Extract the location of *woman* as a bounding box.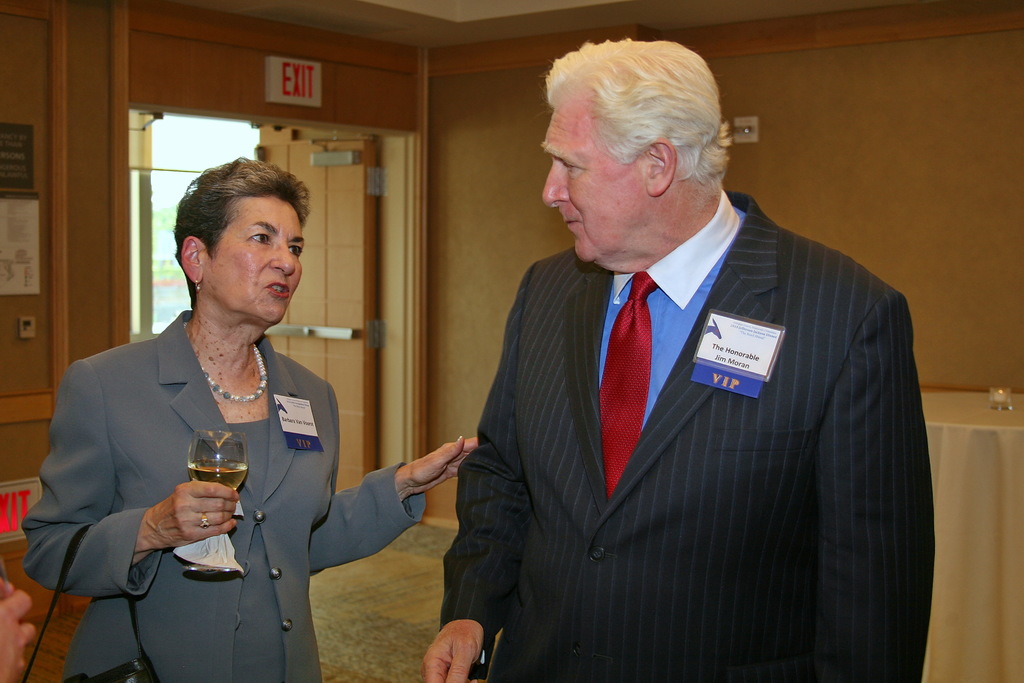
BBox(52, 152, 383, 682).
